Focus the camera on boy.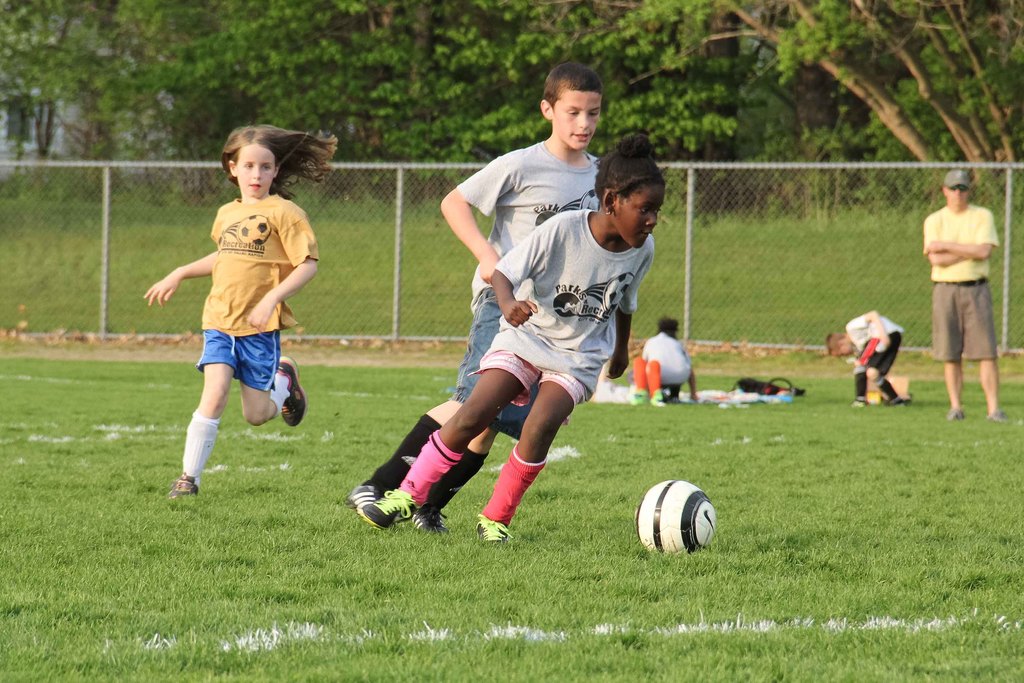
Focus region: Rect(335, 67, 611, 551).
